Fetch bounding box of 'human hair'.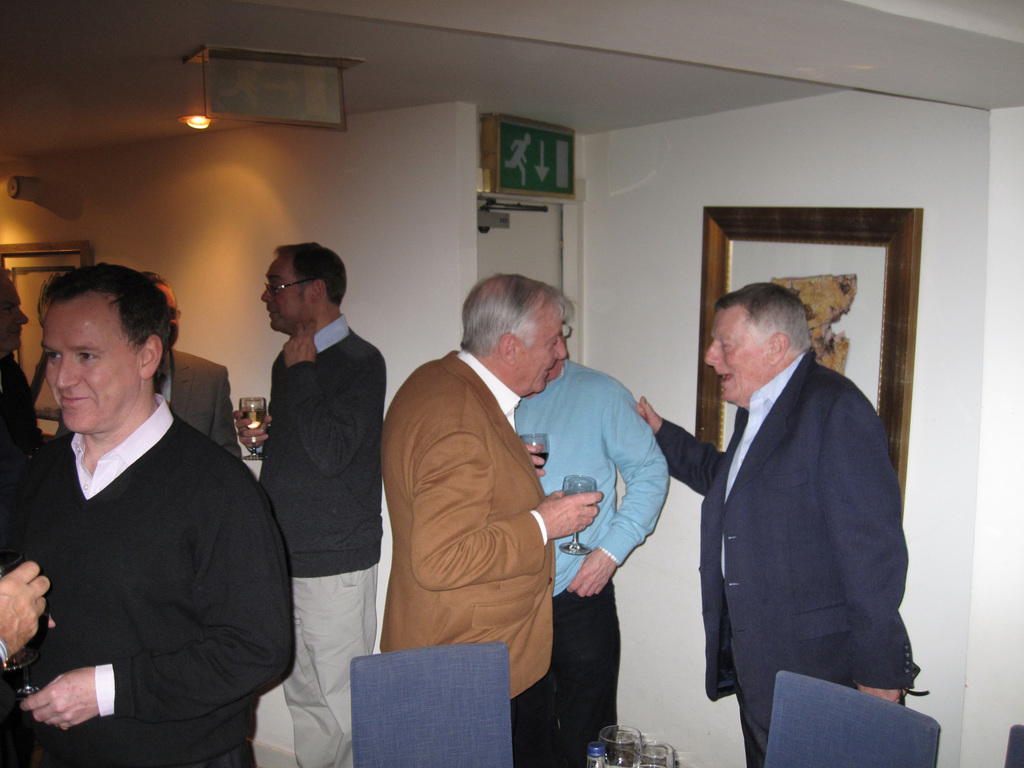
Bbox: Rect(272, 241, 348, 305).
